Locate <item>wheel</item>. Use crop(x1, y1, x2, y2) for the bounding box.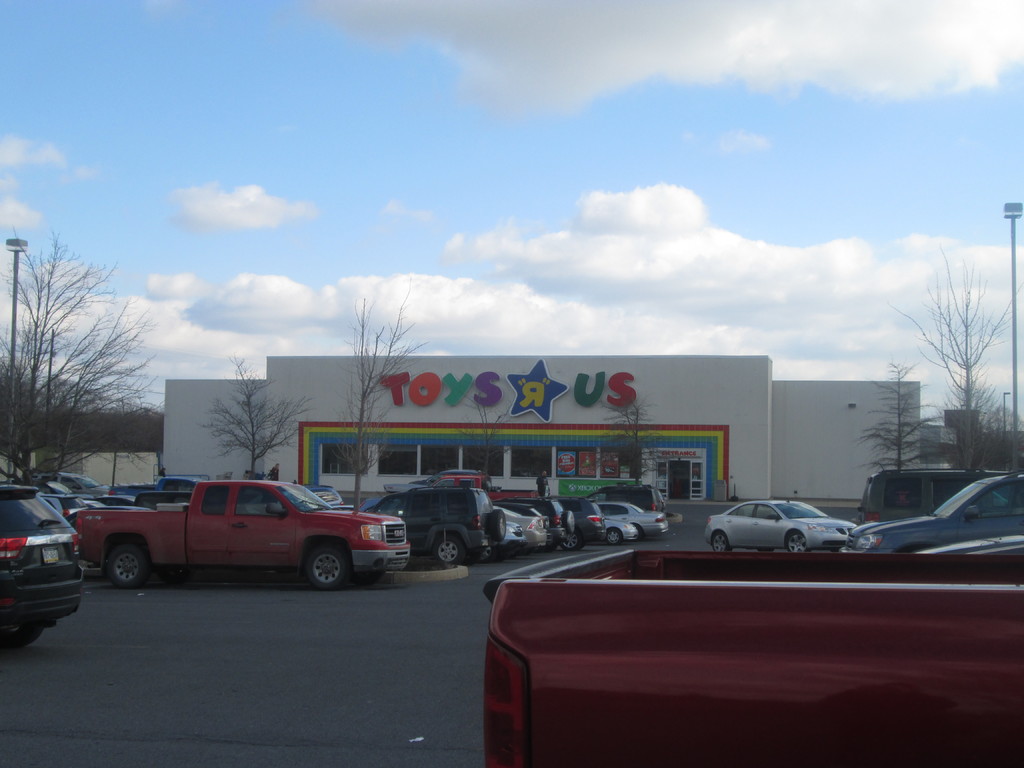
crop(560, 528, 584, 548).
